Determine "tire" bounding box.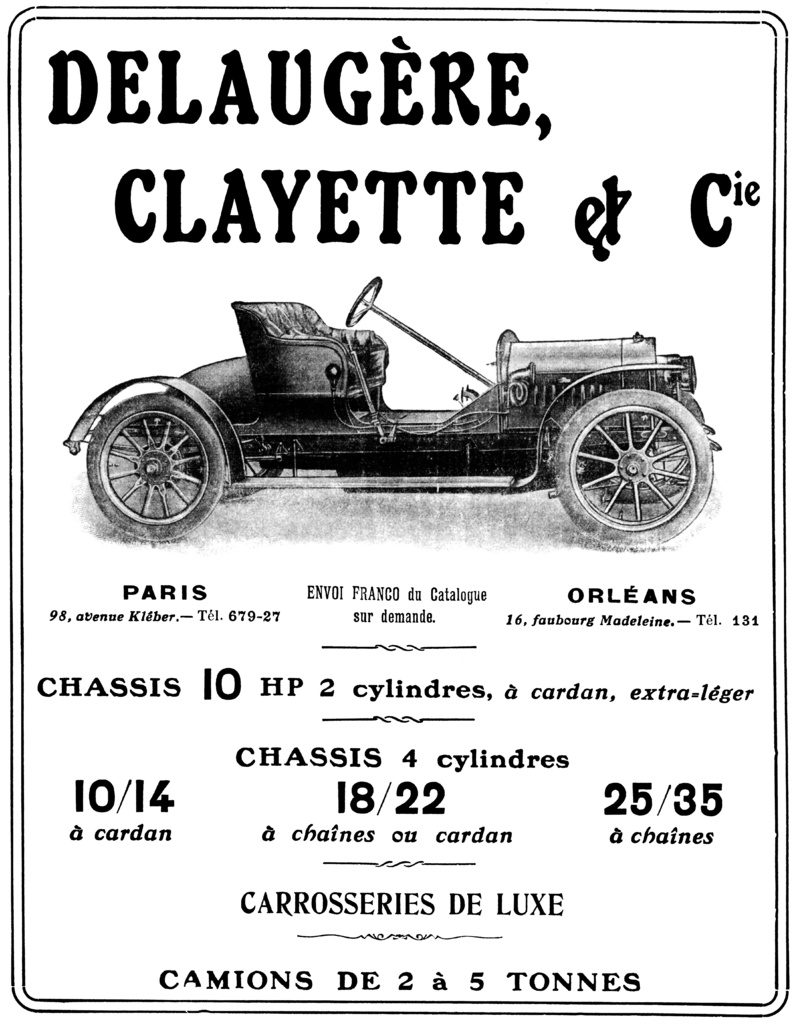
Determined: 192, 462, 283, 501.
